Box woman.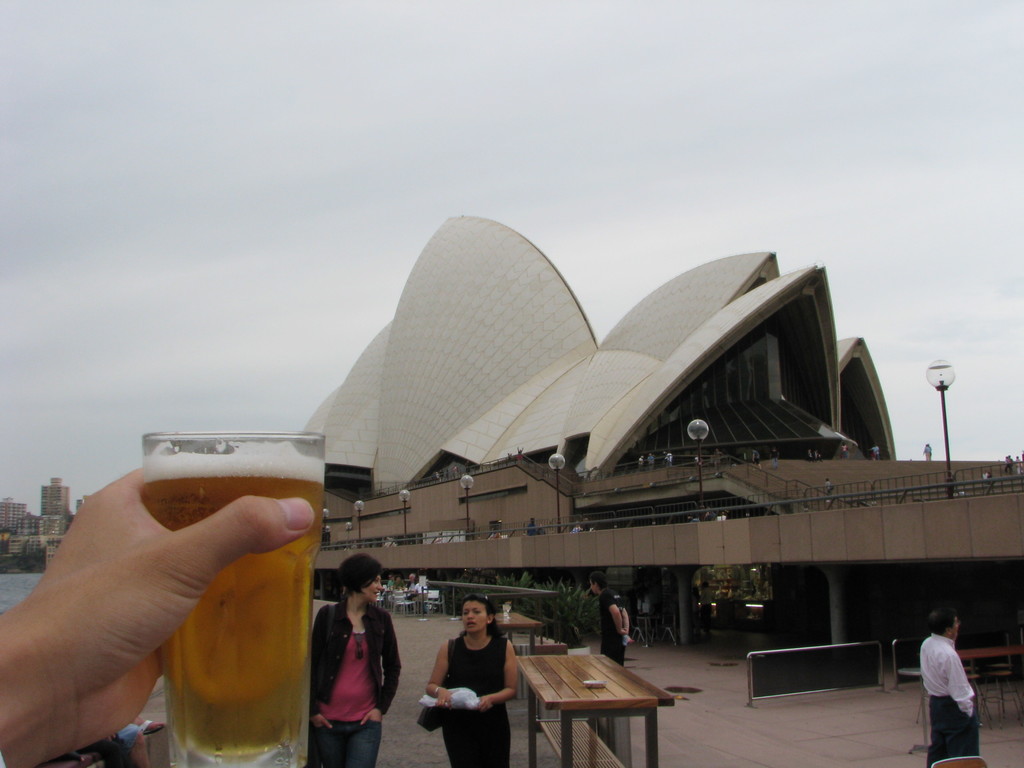
bbox=[417, 603, 512, 760].
